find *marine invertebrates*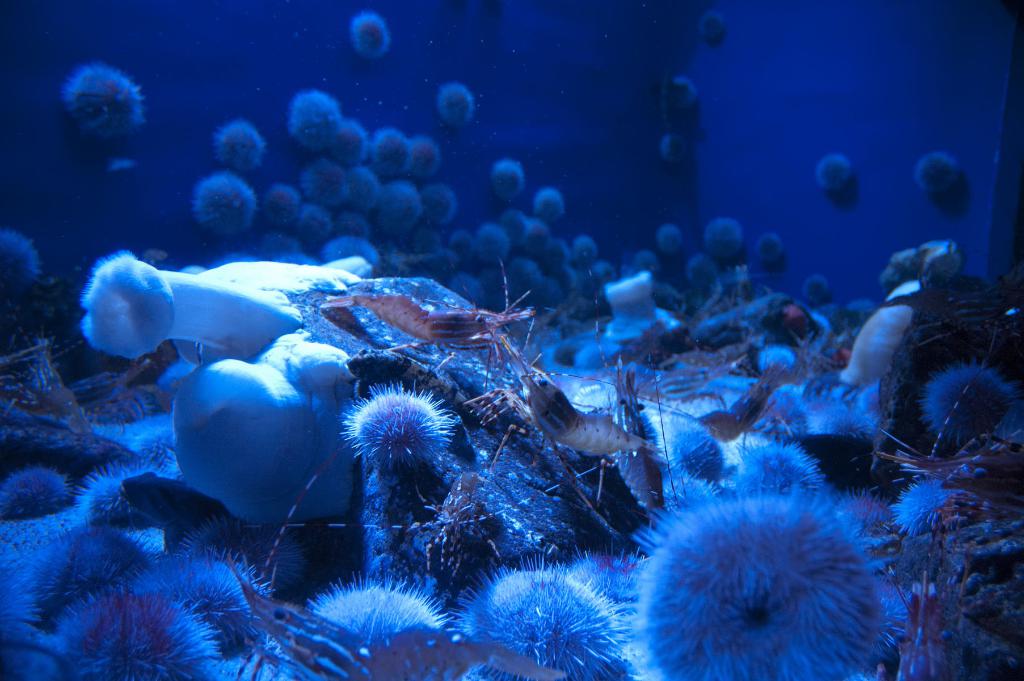
375,130,413,177
